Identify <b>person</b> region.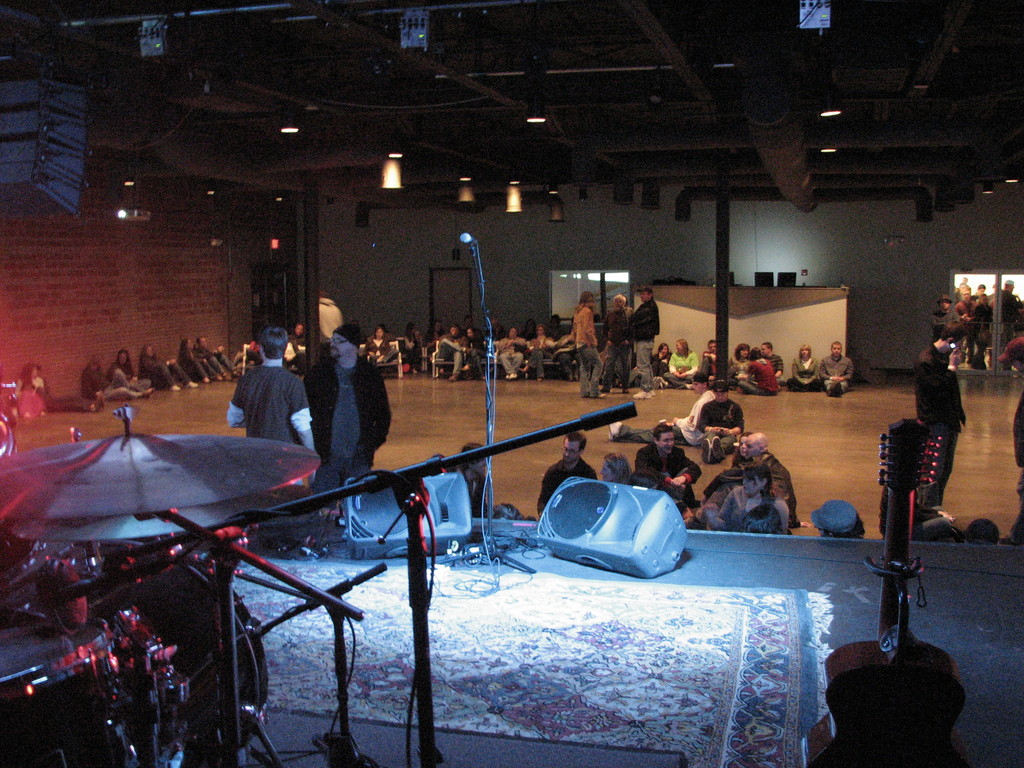
Region: pyautogui.locateOnScreen(703, 339, 726, 383).
